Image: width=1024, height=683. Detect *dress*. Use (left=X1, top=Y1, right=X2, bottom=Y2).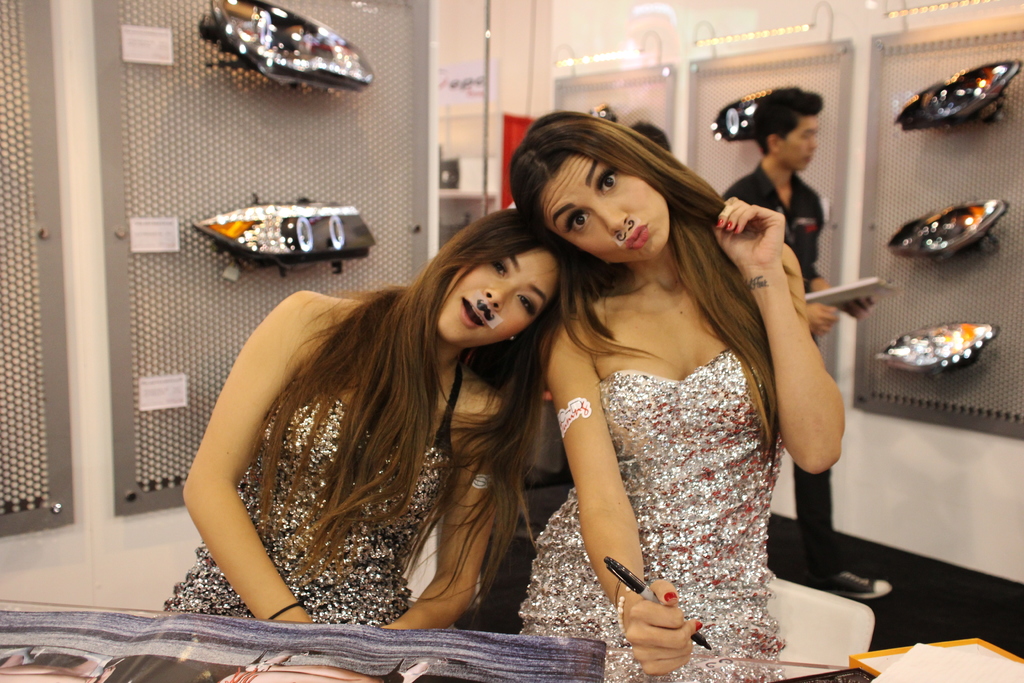
(left=518, top=347, right=786, bottom=682).
